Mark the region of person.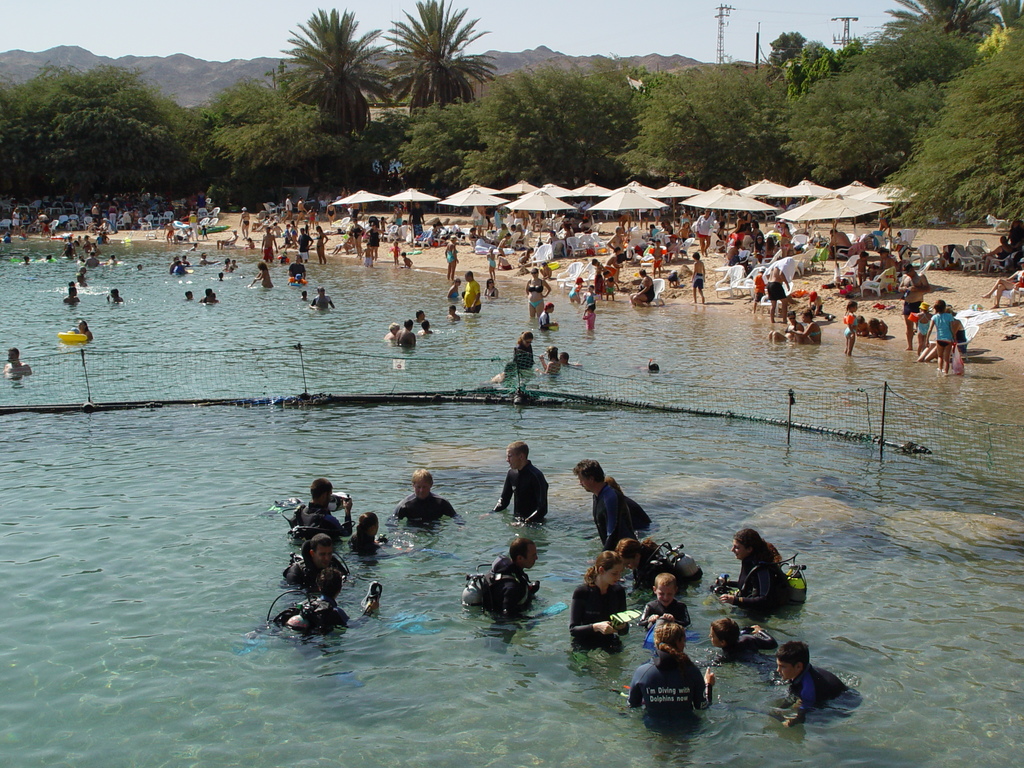
Region: (79, 272, 86, 283).
